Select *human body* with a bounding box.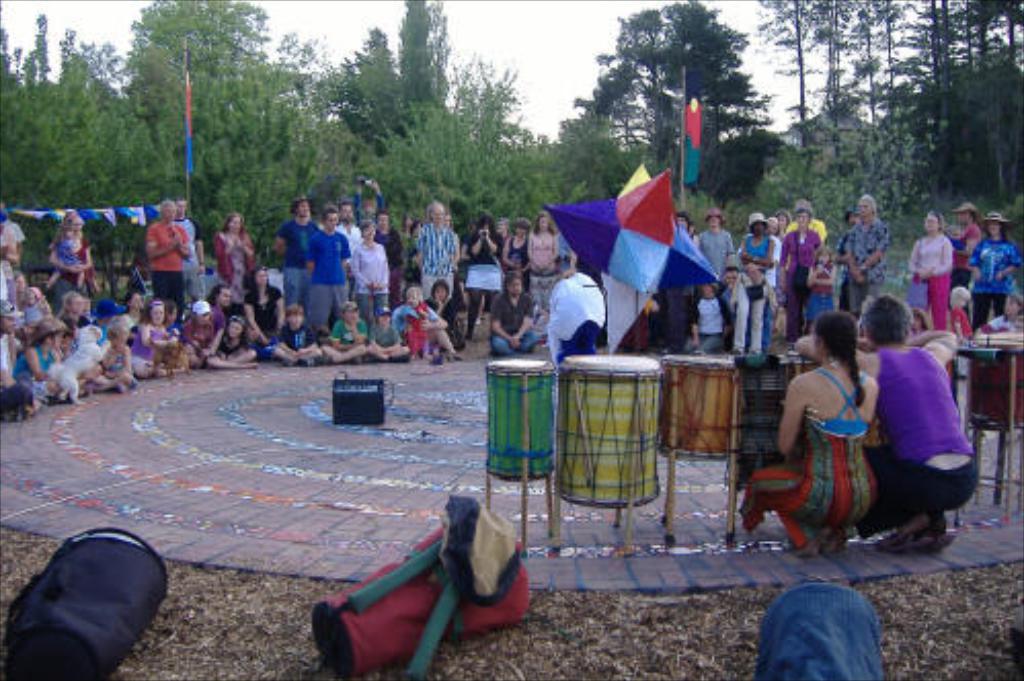
944:205:983:271.
